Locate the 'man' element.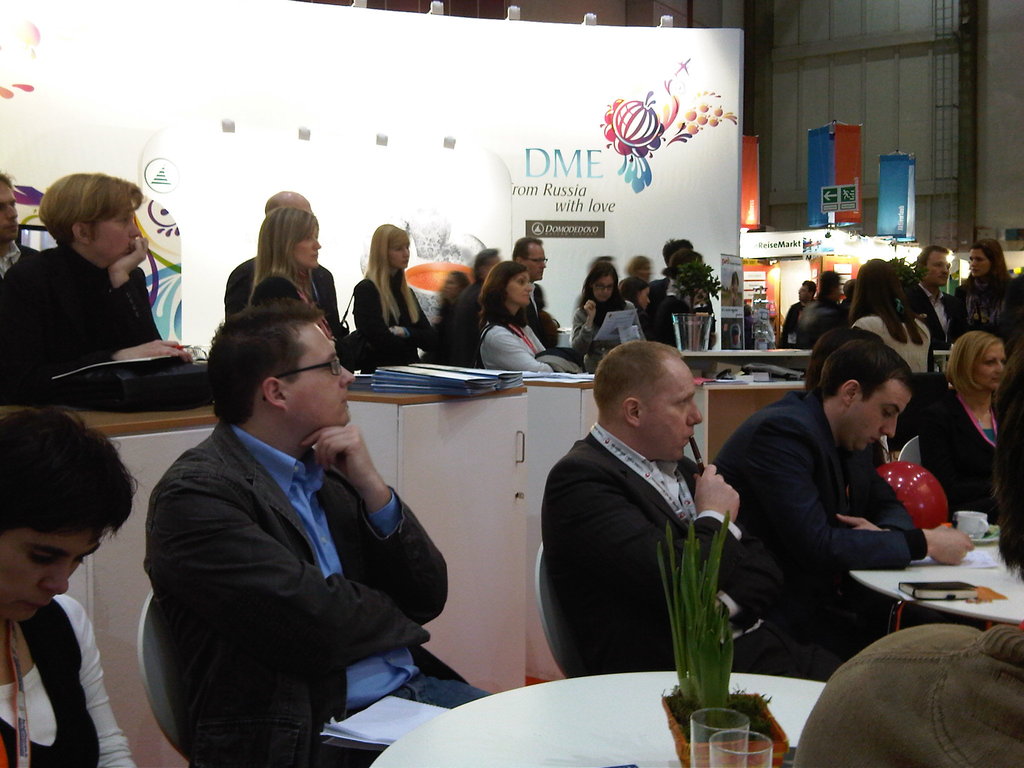
Element bbox: <box>705,333,975,659</box>.
